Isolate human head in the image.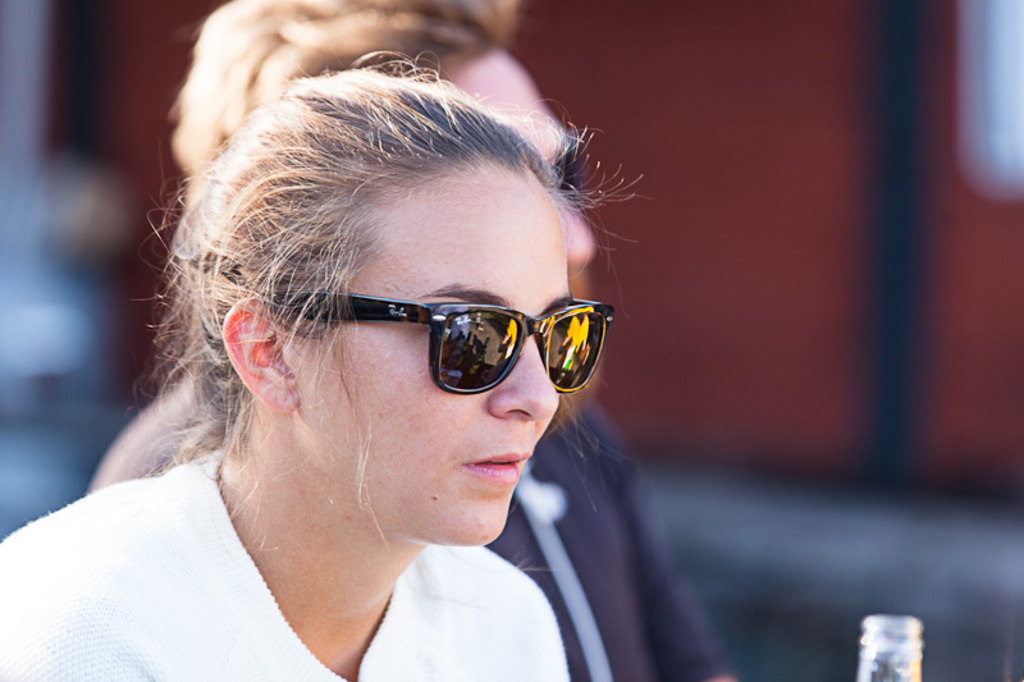
Isolated region: Rect(216, 91, 625, 550).
